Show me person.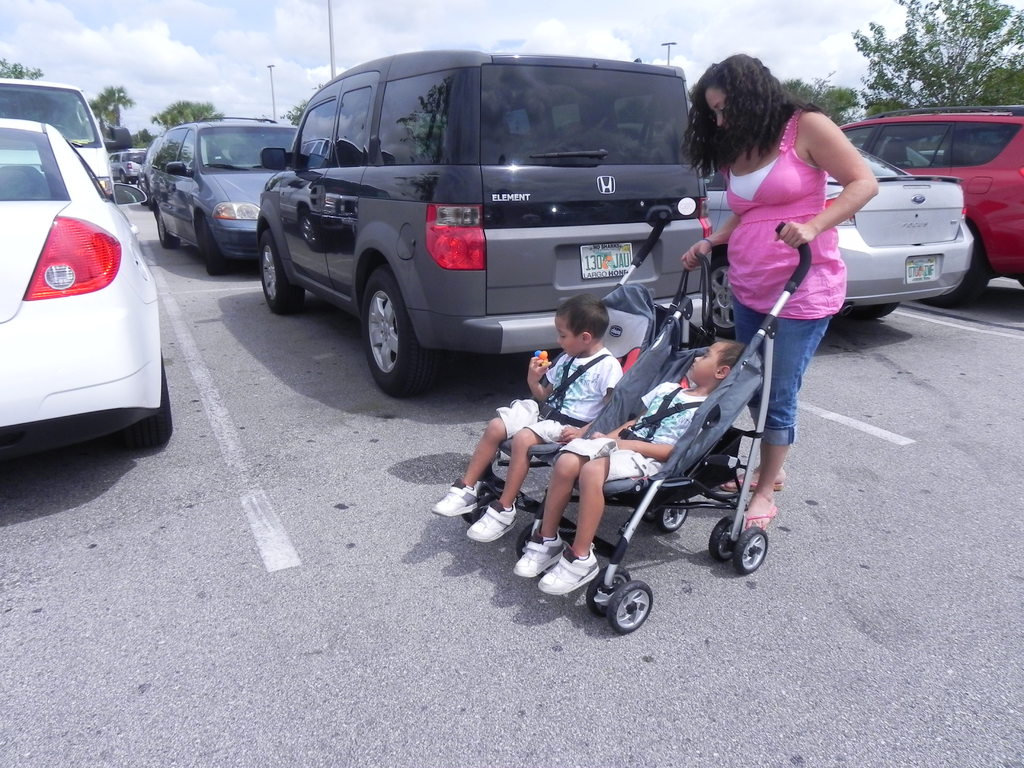
person is here: 435,292,624,544.
